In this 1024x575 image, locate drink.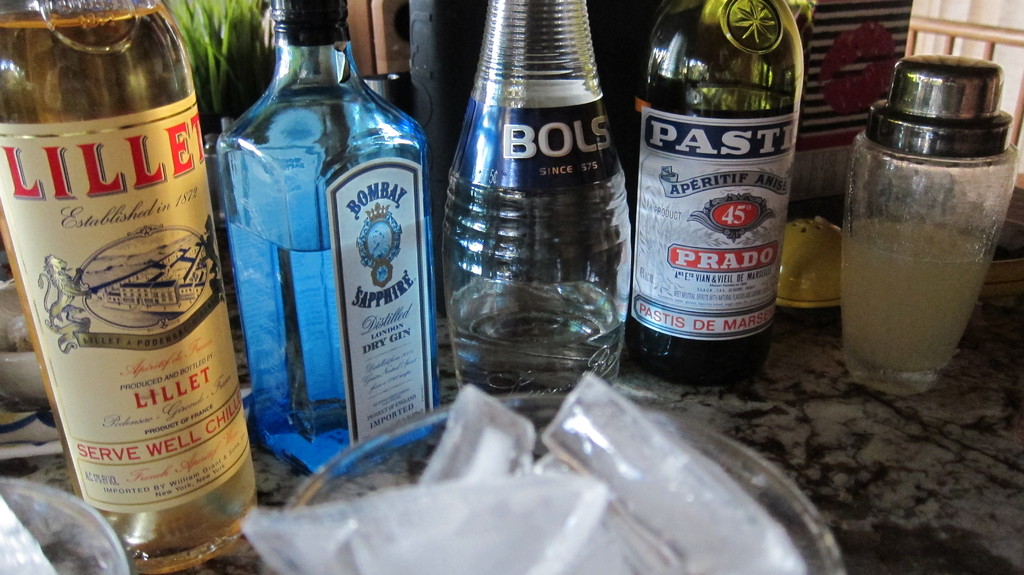
Bounding box: [left=627, top=79, right=776, bottom=378].
